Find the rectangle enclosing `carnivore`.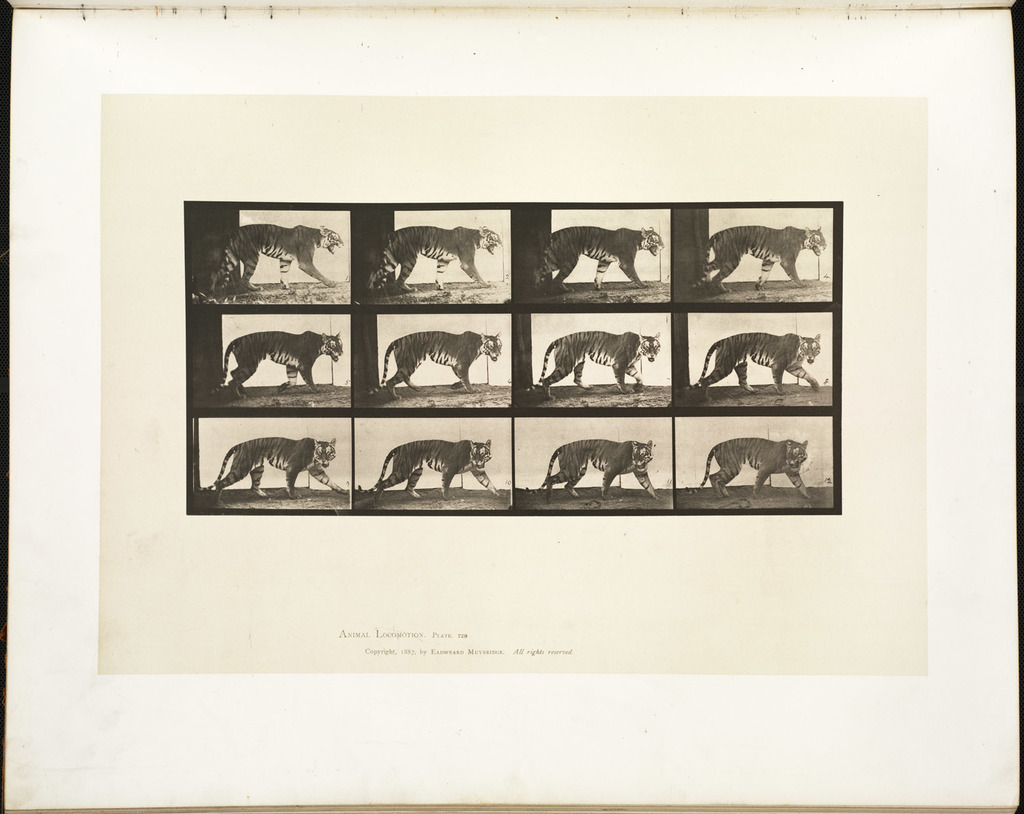
rect(369, 328, 509, 398).
